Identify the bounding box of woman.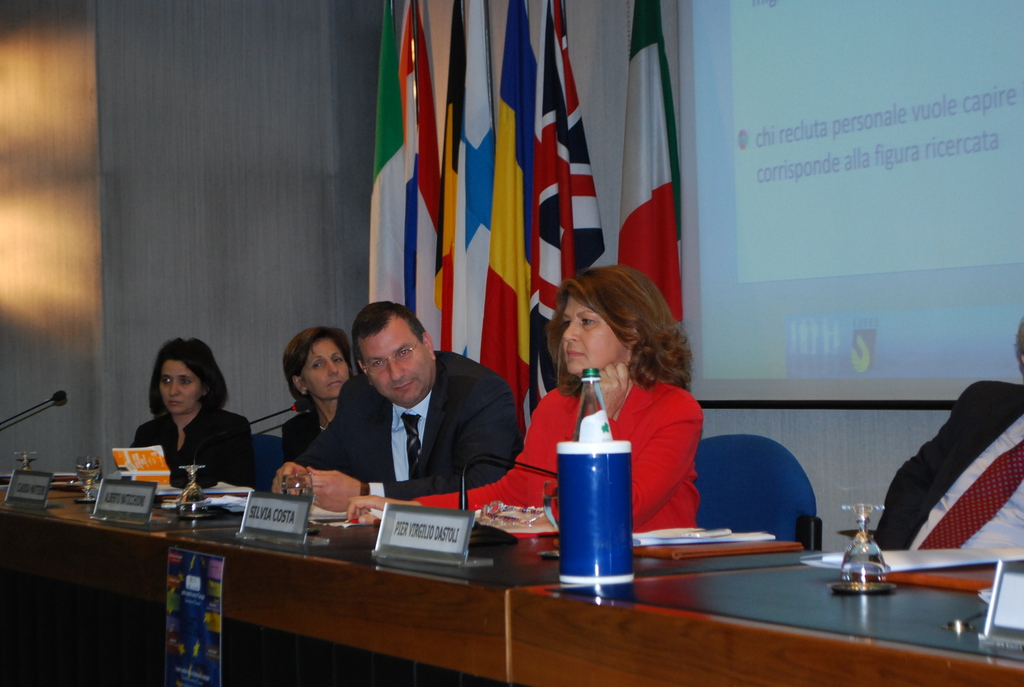
l=120, t=330, r=255, b=497.
